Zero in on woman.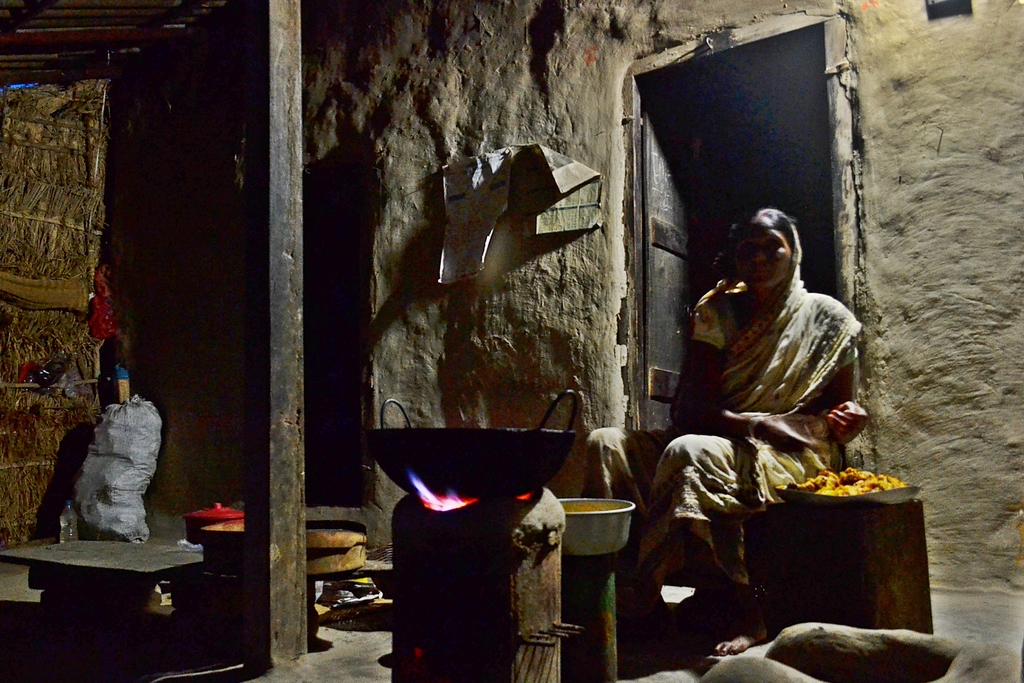
Zeroed in: left=652, top=176, right=879, bottom=573.
